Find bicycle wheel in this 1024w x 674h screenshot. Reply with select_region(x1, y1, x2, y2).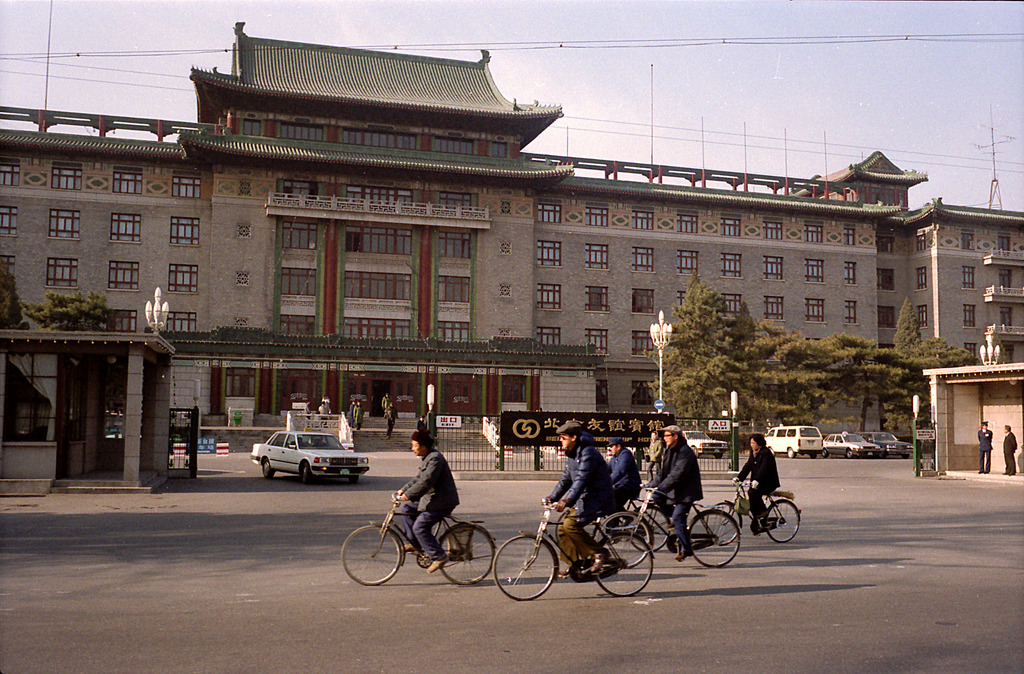
select_region(683, 509, 740, 570).
